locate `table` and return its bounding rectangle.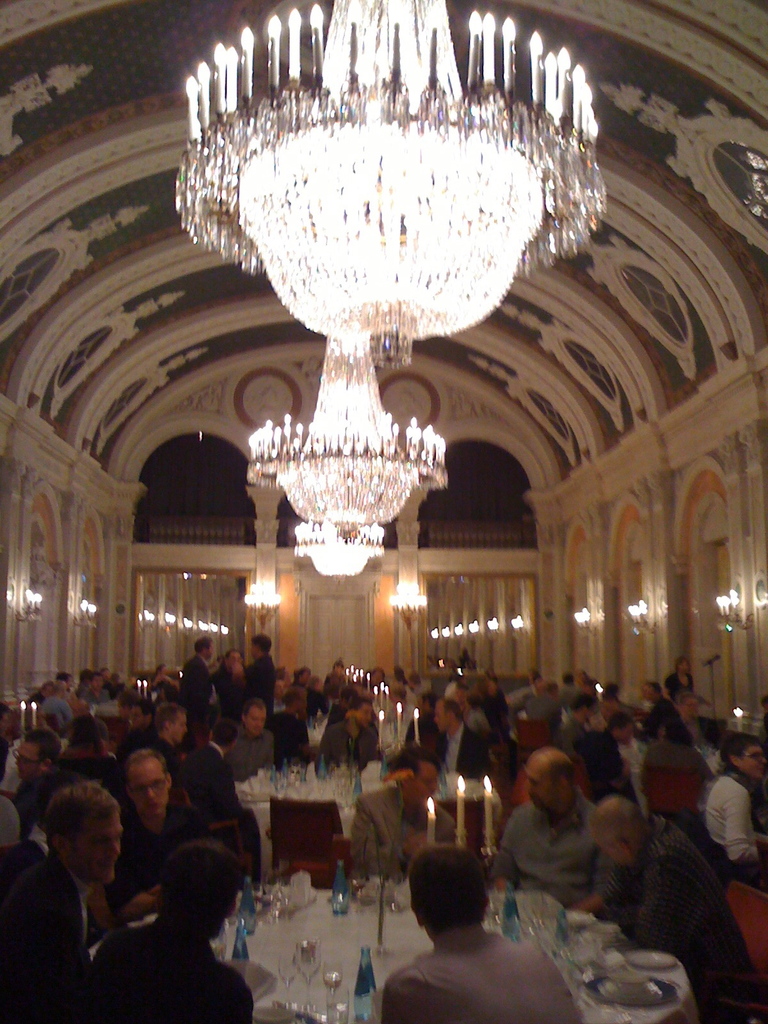
[83, 879, 692, 1023].
